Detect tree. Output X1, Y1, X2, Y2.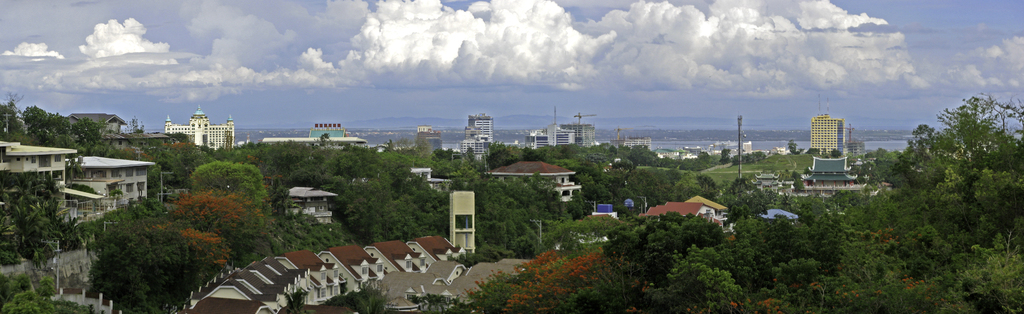
620, 138, 664, 166.
